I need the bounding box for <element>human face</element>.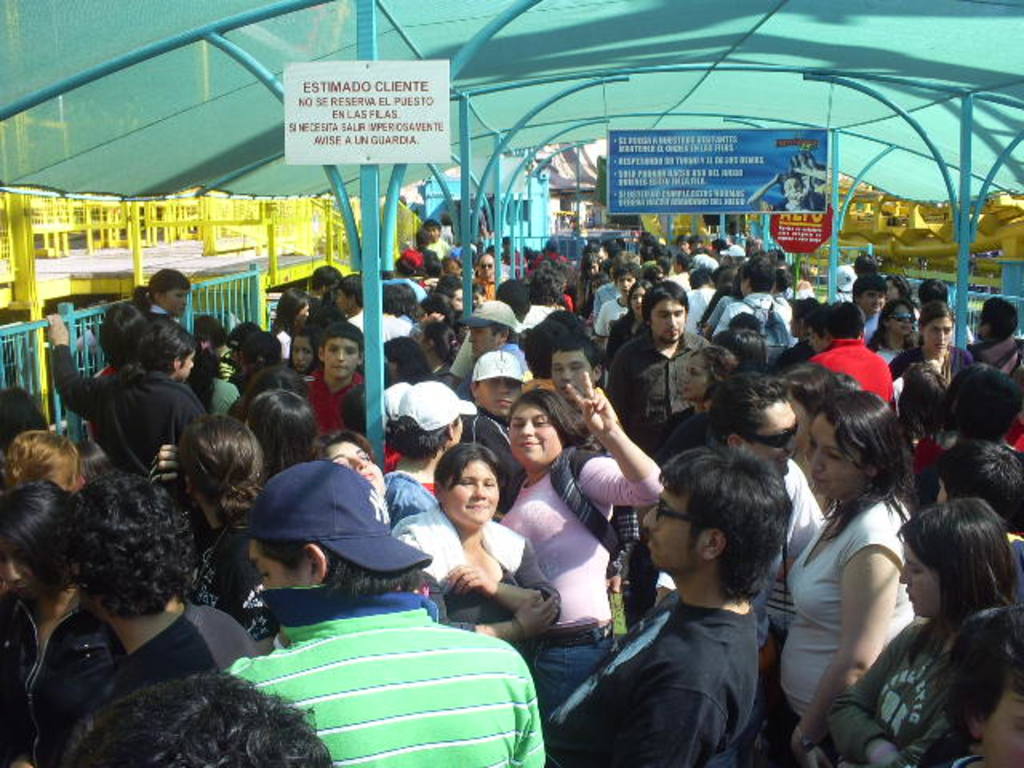
Here it is: detection(328, 438, 381, 496).
